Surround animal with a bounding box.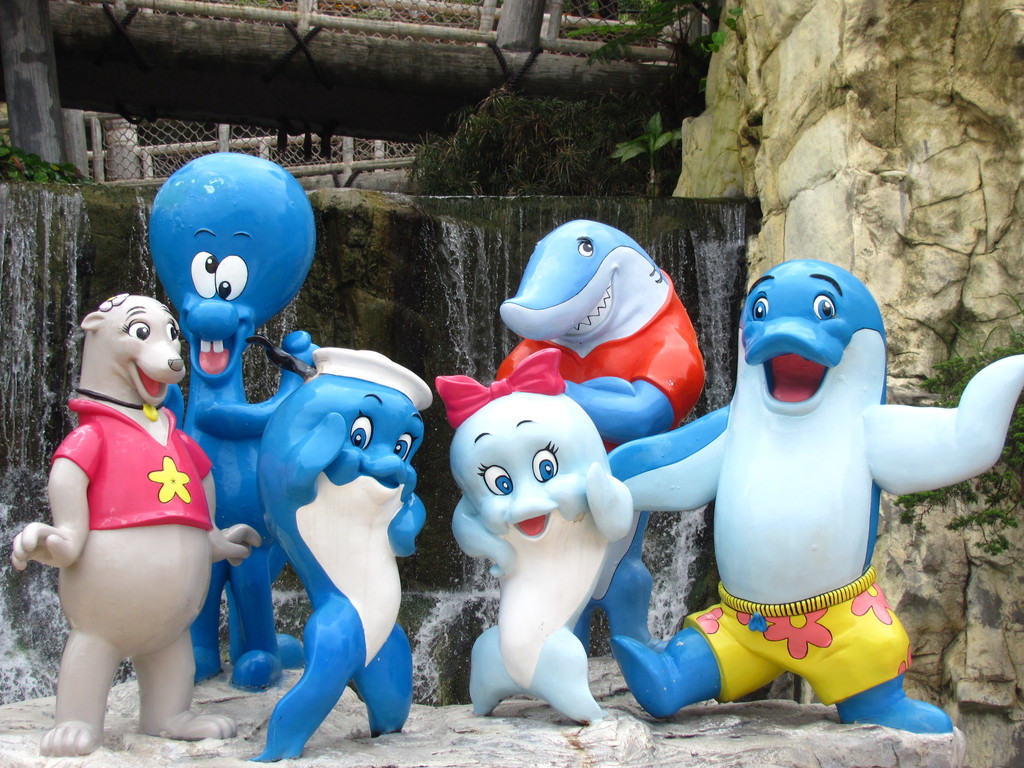
rect(260, 343, 429, 762).
